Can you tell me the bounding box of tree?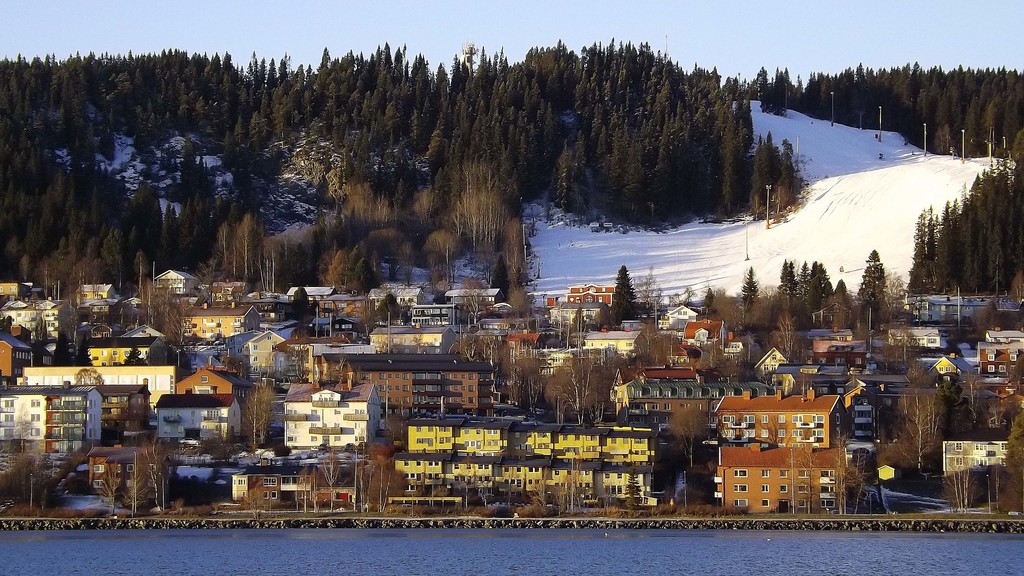
detection(460, 280, 493, 324).
